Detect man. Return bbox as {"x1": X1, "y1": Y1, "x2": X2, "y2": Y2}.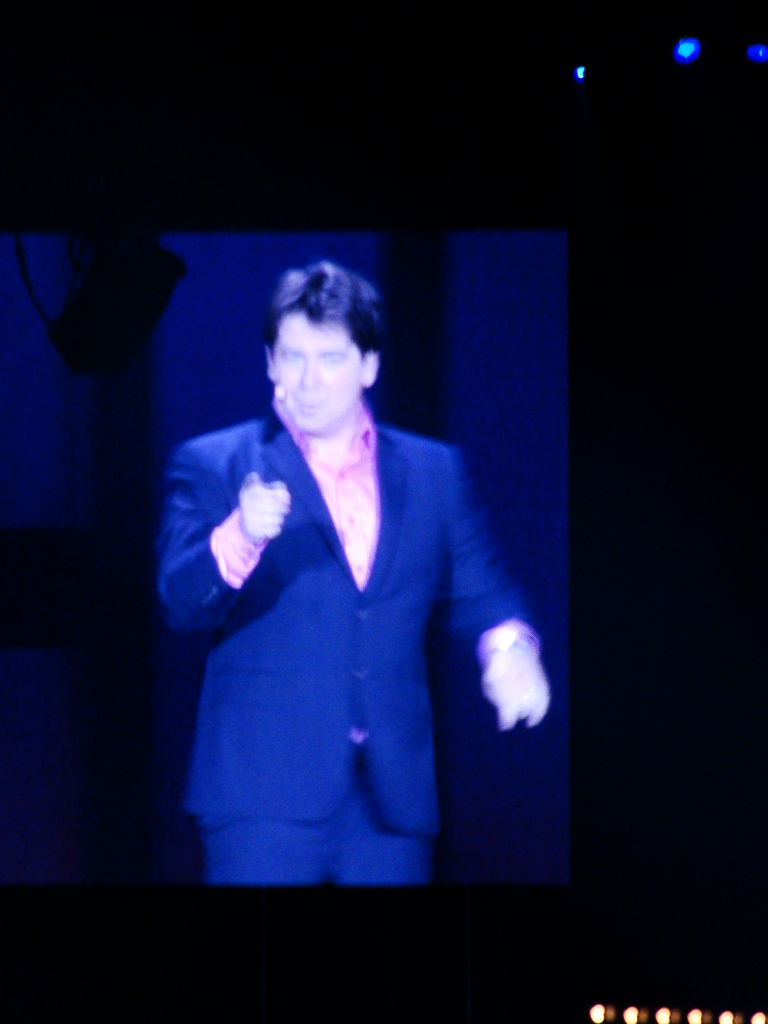
{"x1": 151, "y1": 243, "x2": 534, "y2": 914}.
